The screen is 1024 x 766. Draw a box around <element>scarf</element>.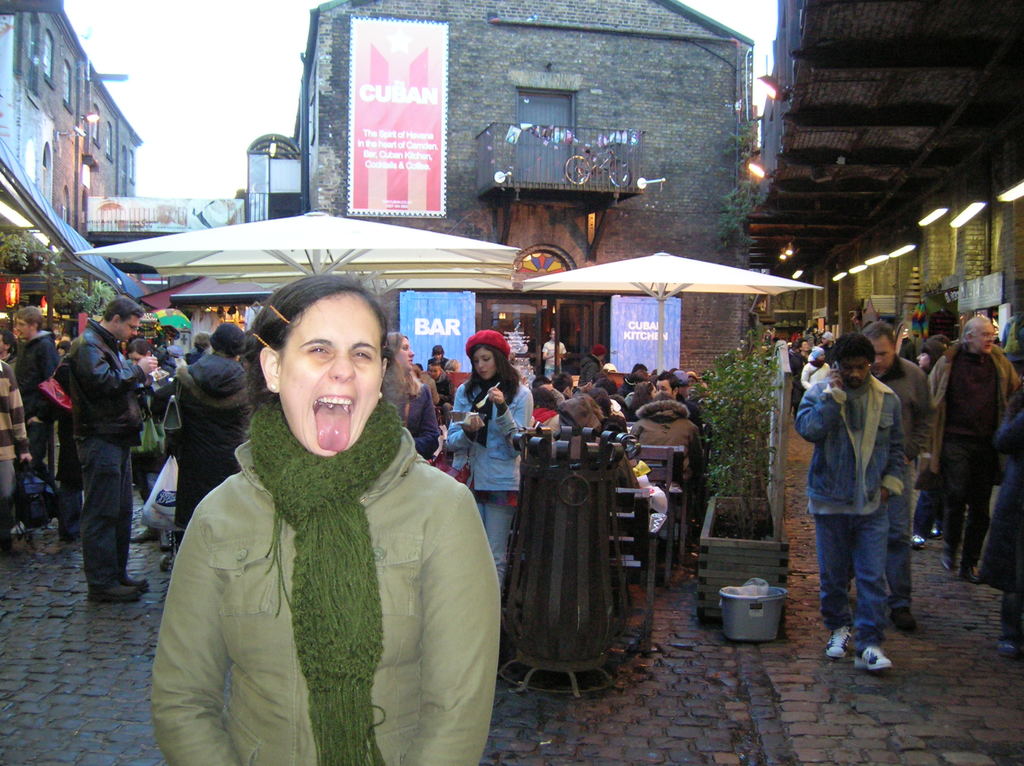
{"x1": 465, "y1": 380, "x2": 522, "y2": 443}.
